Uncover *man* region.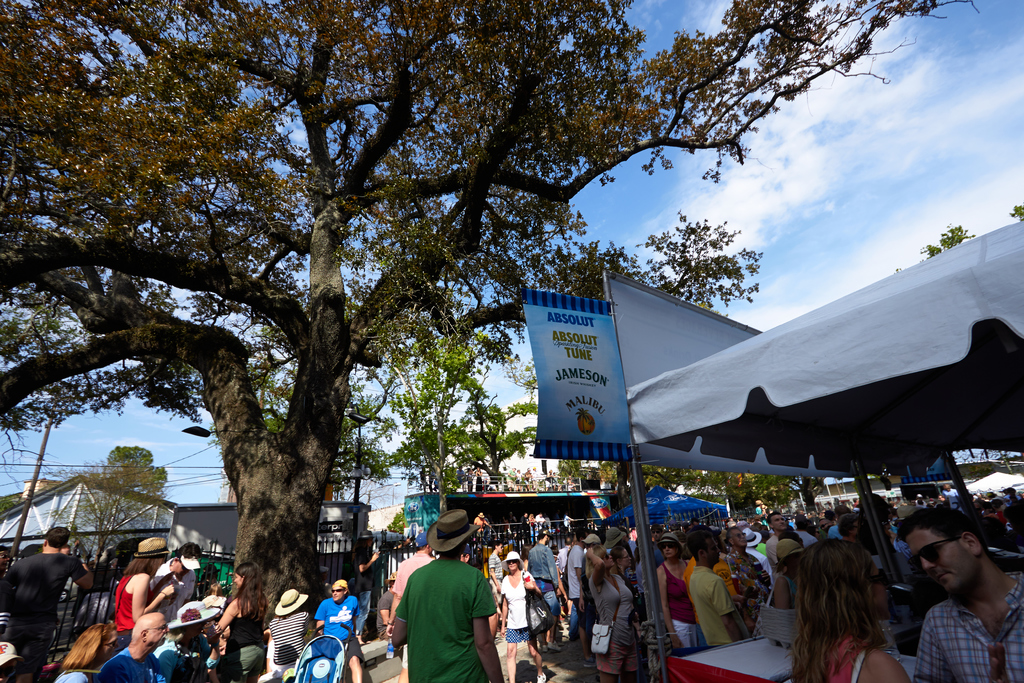
Uncovered: x1=528, y1=527, x2=568, y2=652.
